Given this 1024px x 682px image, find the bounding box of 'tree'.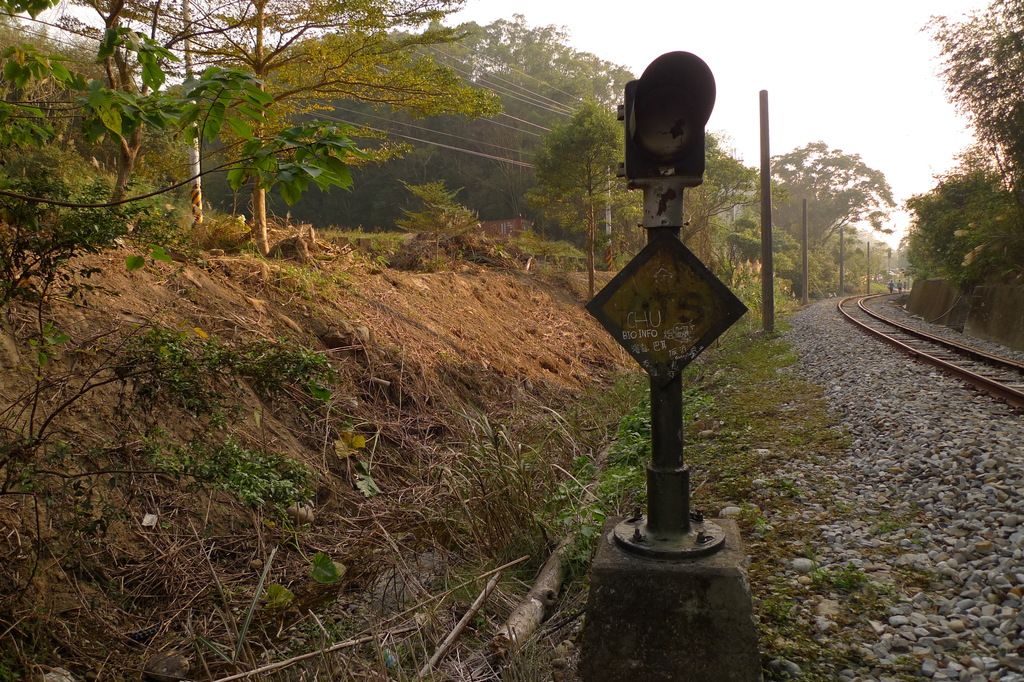
(936,0,1023,186).
